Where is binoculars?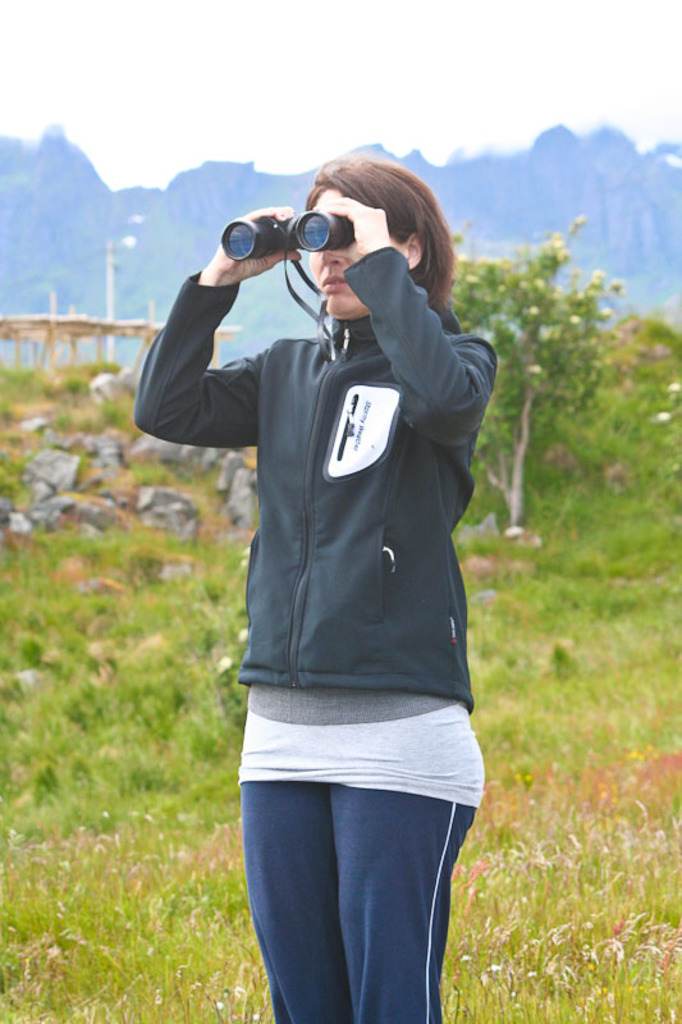
[216,209,360,266].
